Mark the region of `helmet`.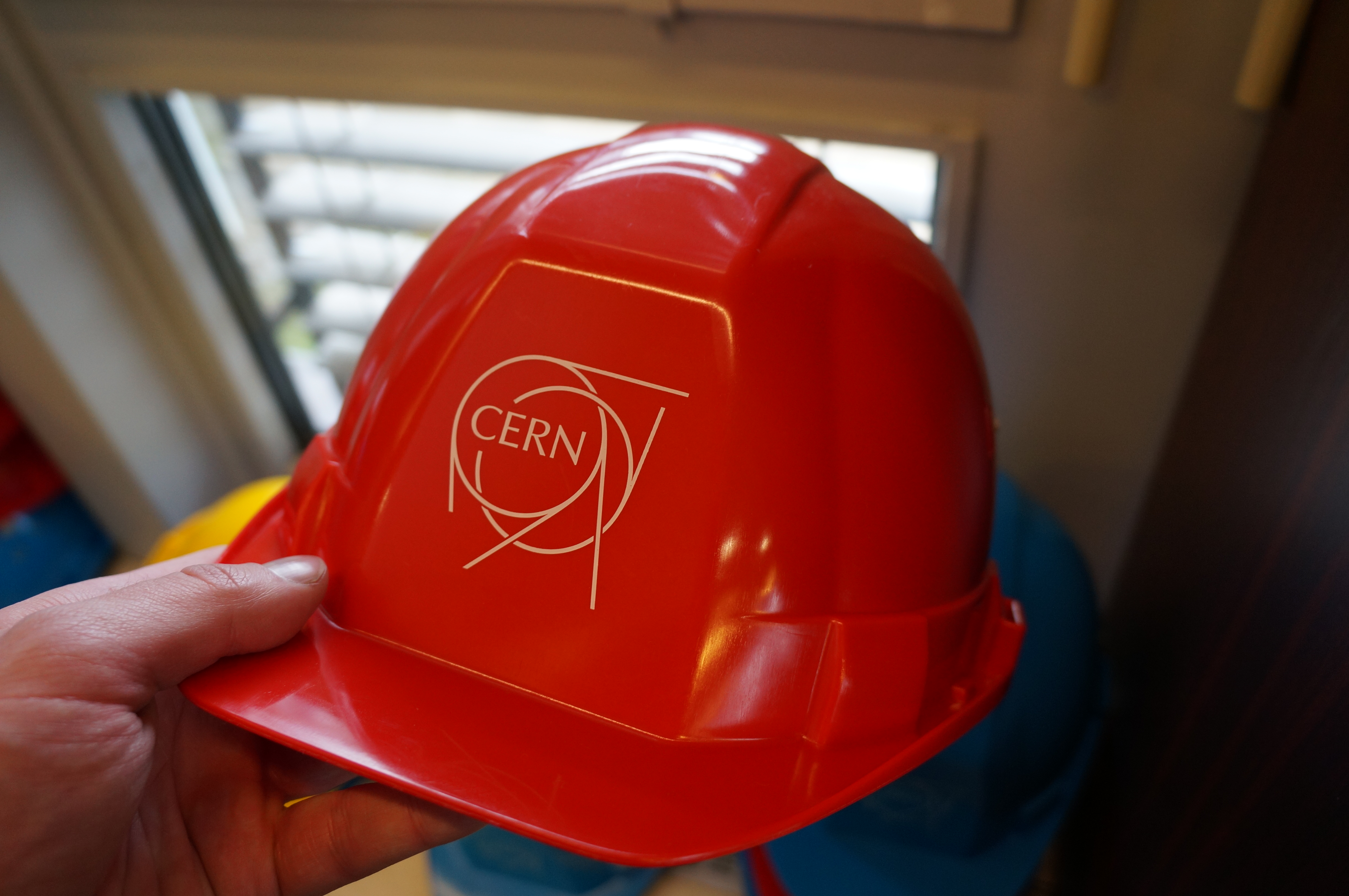
Region: bbox=(45, 29, 273, 222).
